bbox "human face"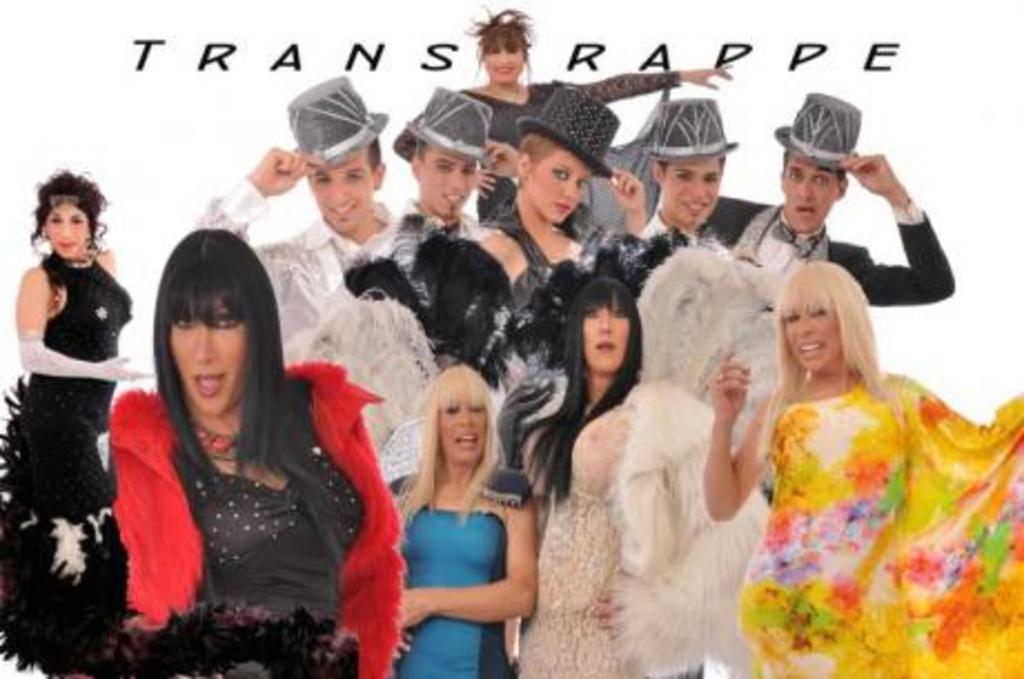
left=528, top=151, right=594, bottom=223
